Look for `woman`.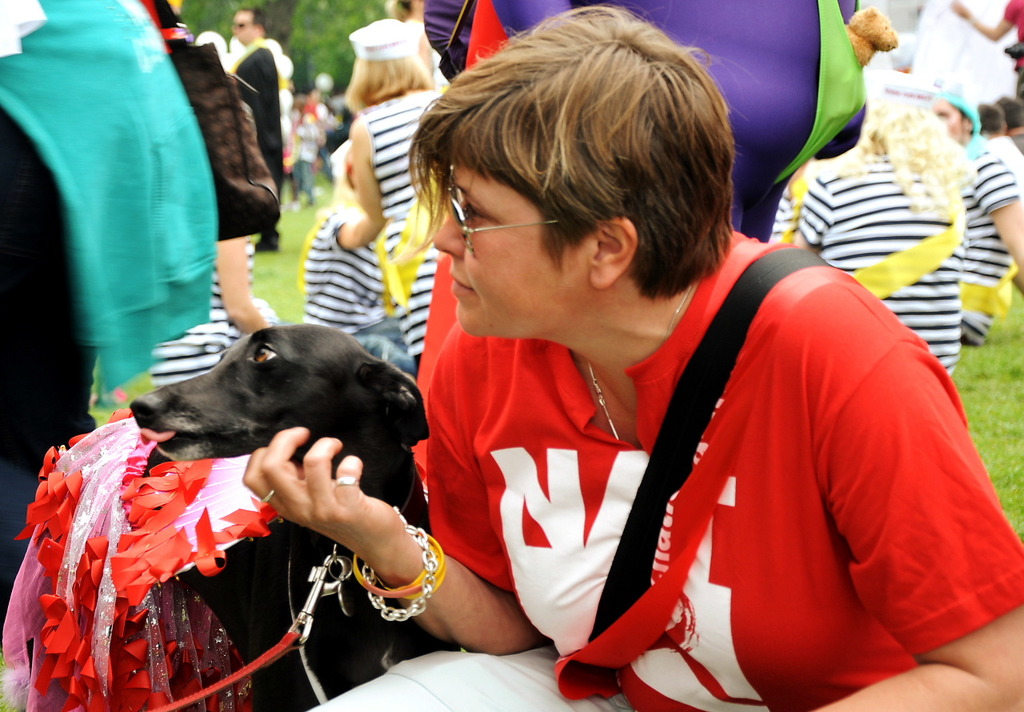
Found: select_region(239, 0, 1023, 711).
